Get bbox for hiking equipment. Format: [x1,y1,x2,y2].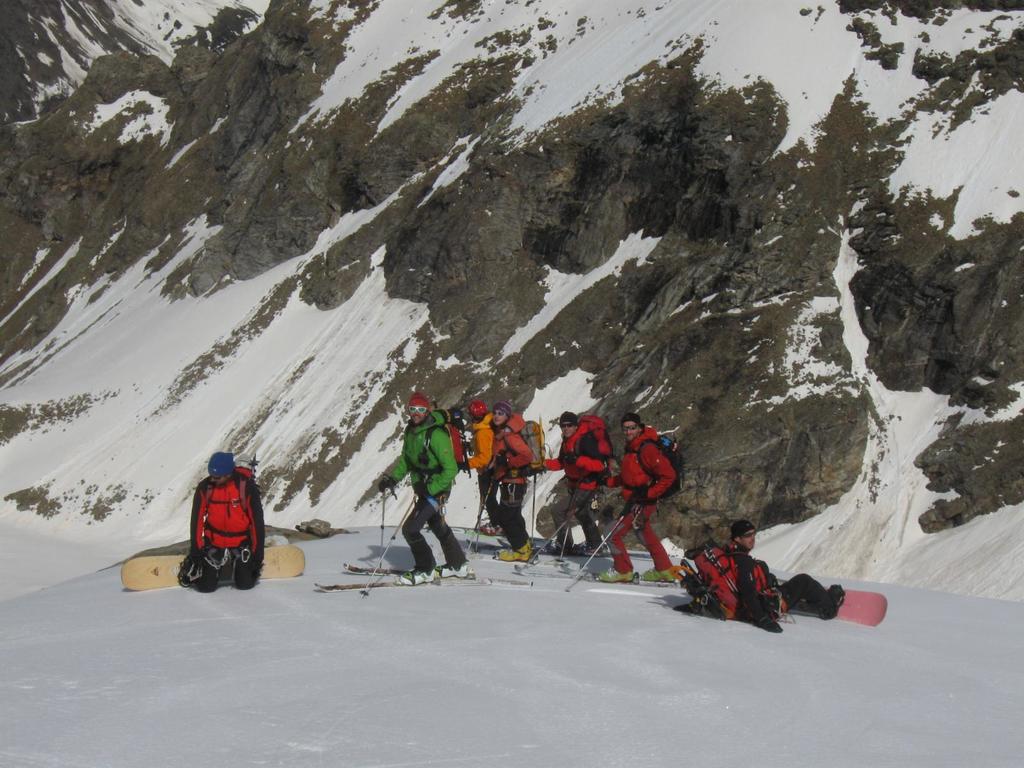
[381,483,386,551].
